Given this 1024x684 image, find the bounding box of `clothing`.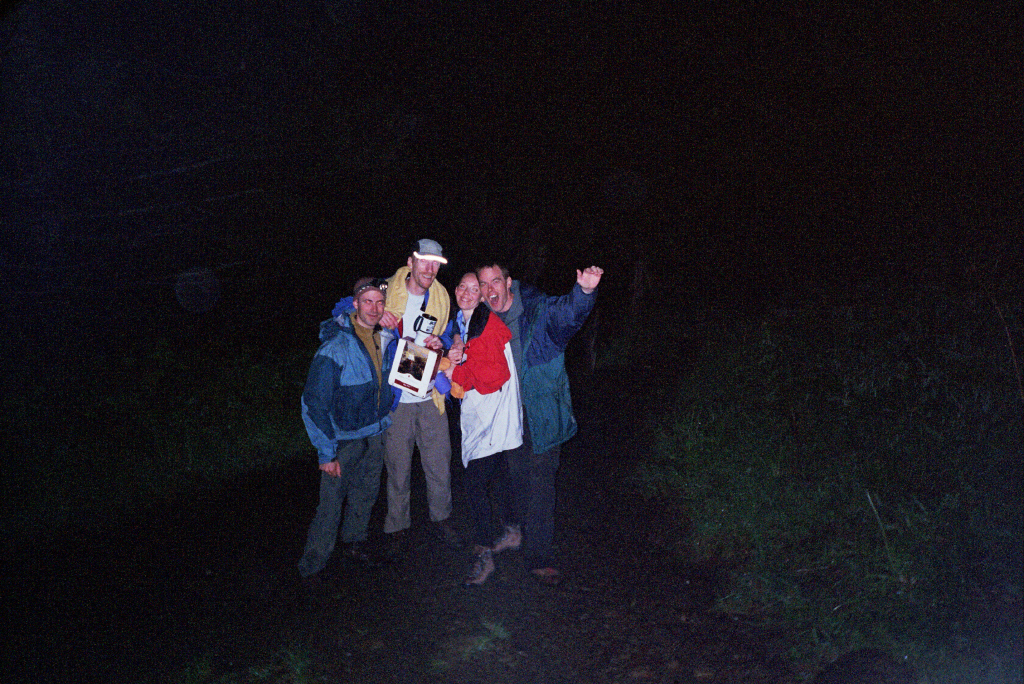
<region>376, 267, 446, 538</region>.
